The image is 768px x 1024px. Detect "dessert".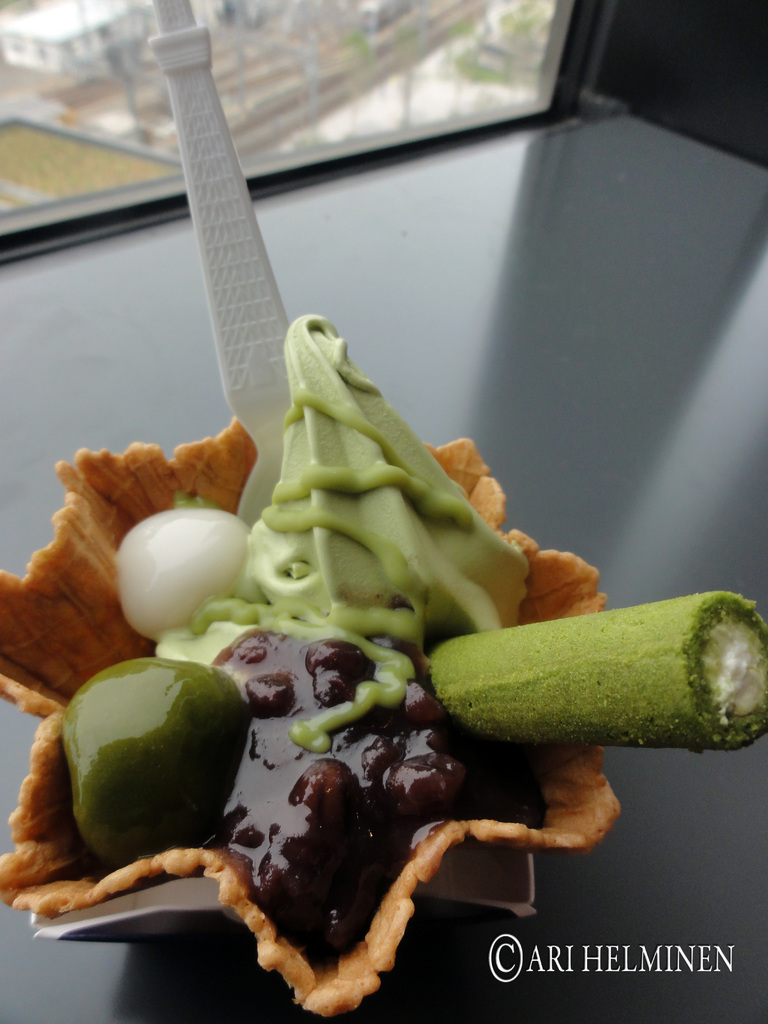
Detection: 0/297/767/1023.
